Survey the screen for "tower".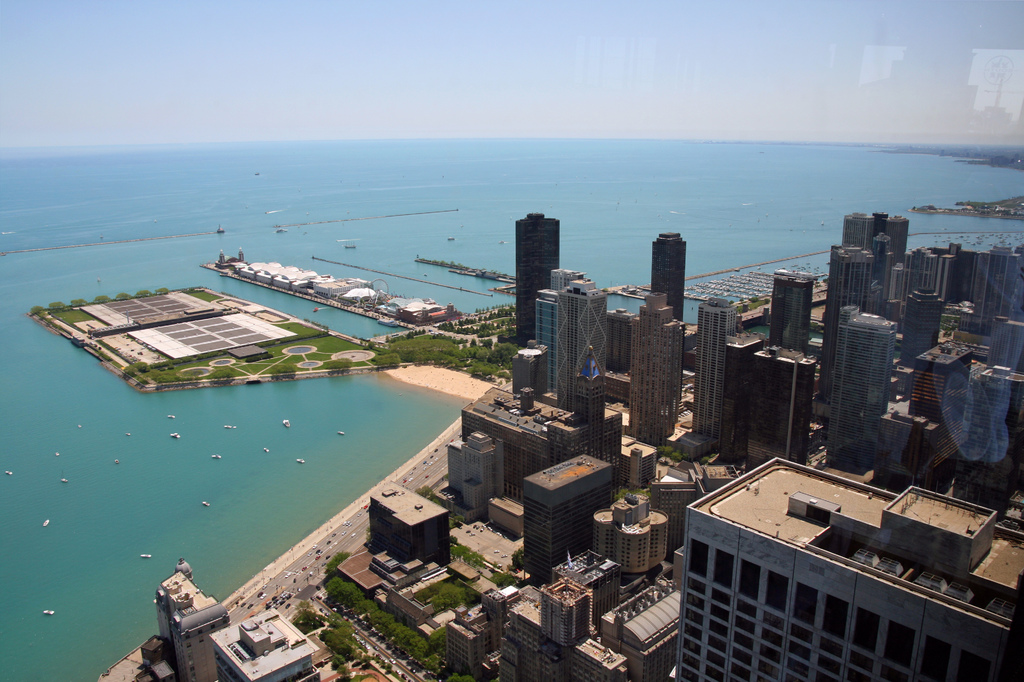
Survey found: left=557, top=276, right=605, bottom=415.
